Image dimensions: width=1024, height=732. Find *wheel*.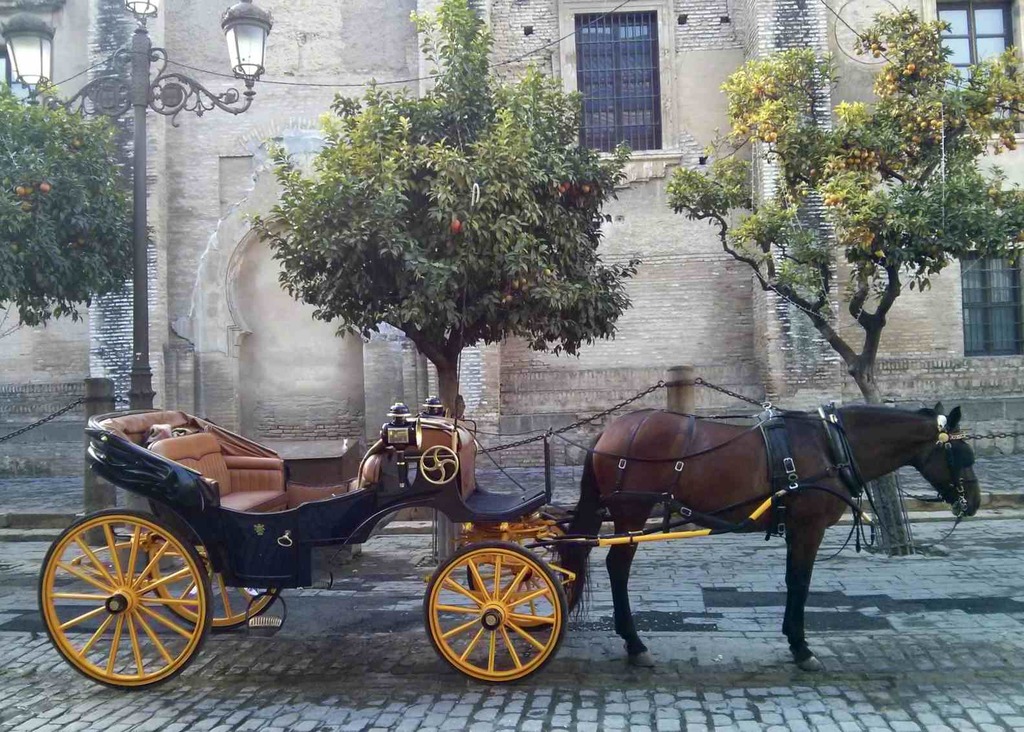
bbox=(463, 524, 576, 628).
